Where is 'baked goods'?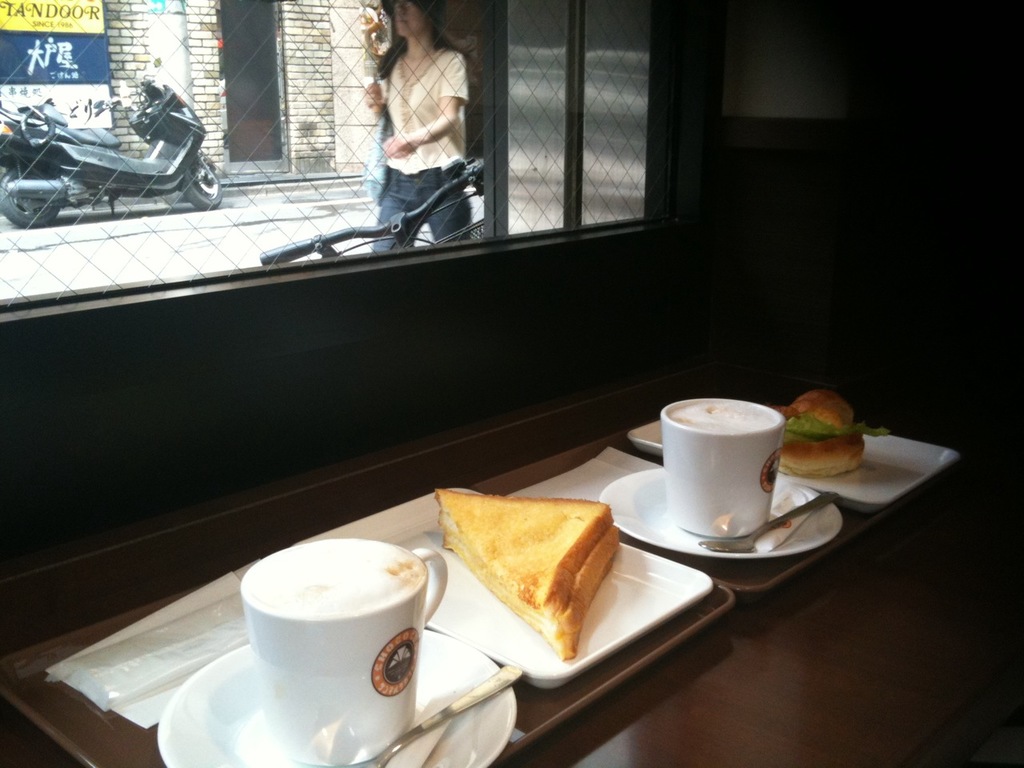
pyautogui.locateOnScreen(770, 390, 866, 478).
